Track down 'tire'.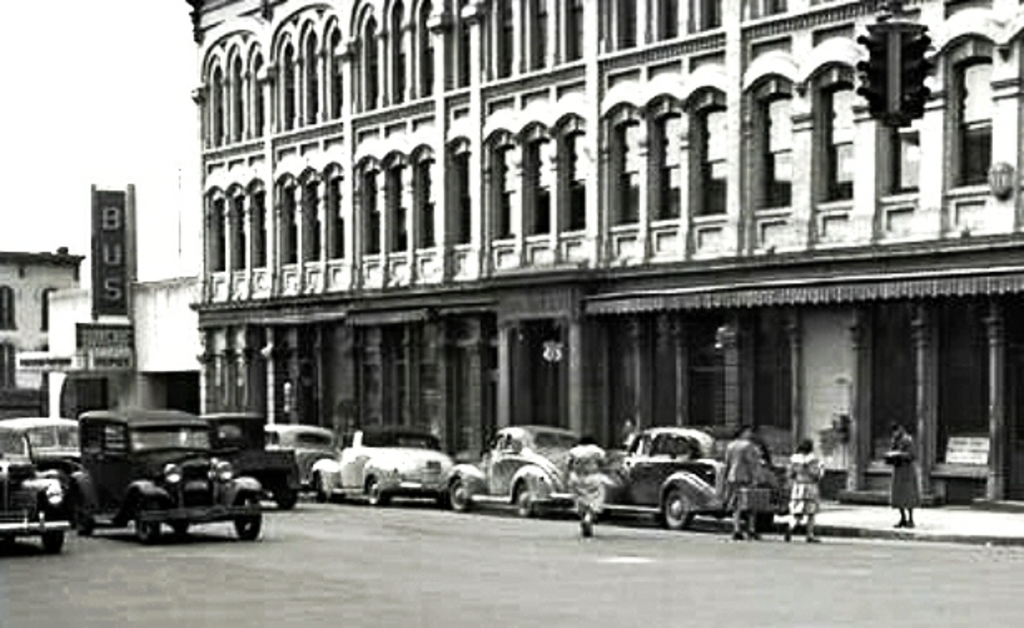
Tracked to BBox(131, 504, 162, 543).
